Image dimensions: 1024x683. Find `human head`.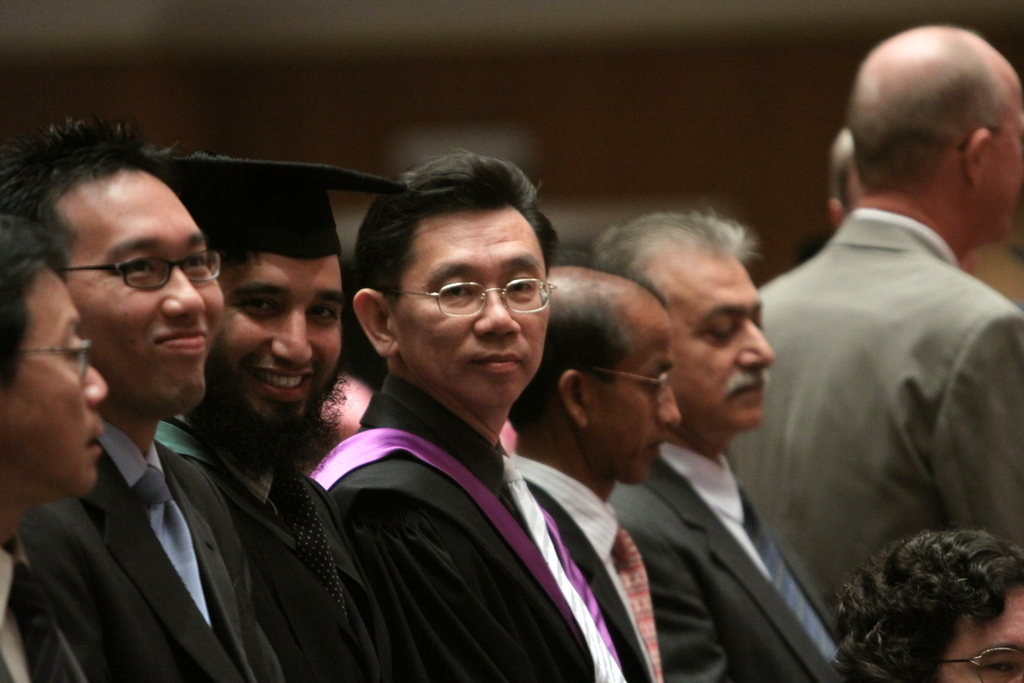
(0,112,228,422).
